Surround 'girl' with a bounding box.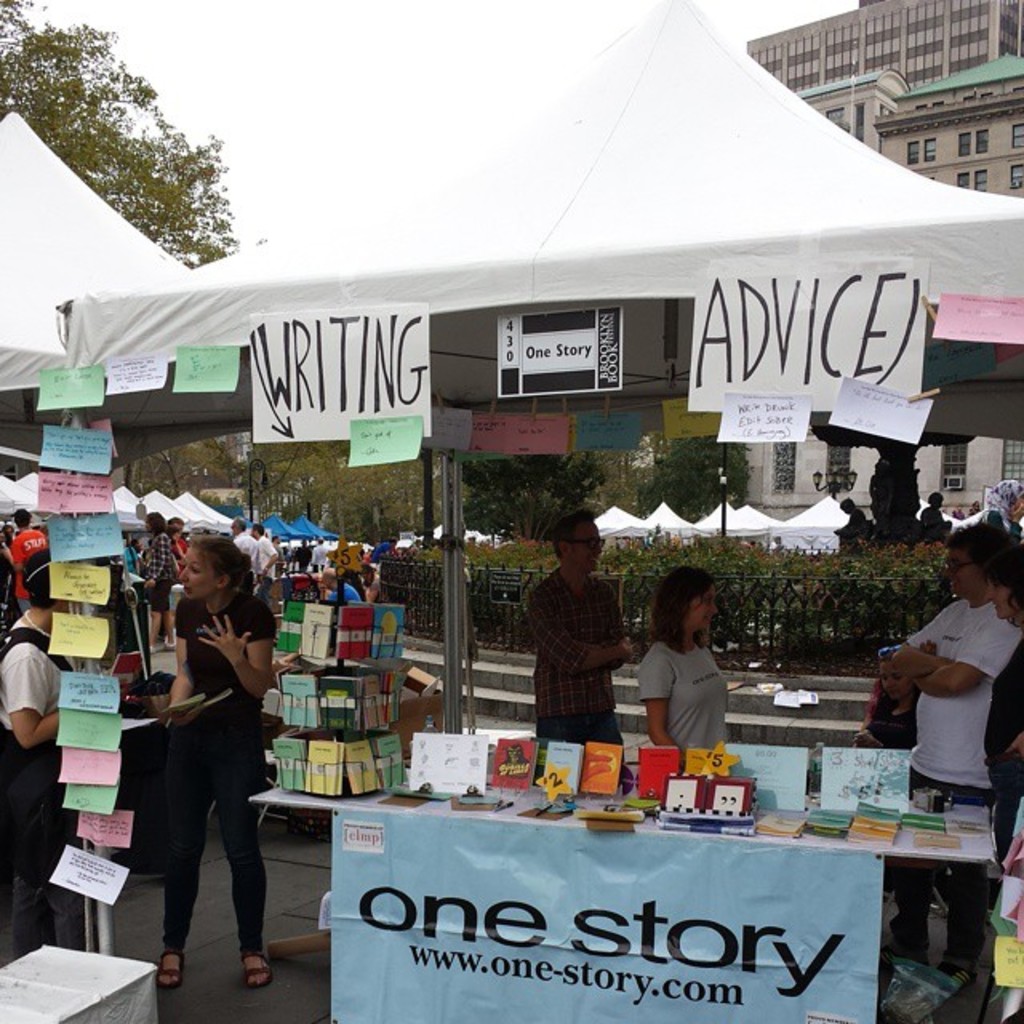
627/560/725/750.
